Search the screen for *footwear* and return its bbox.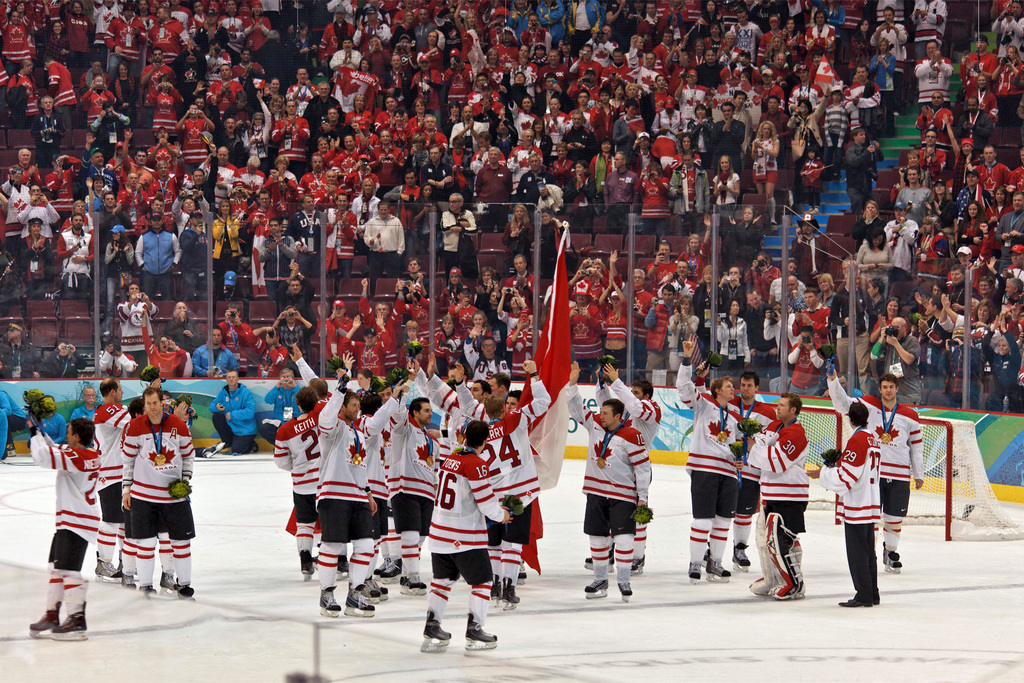
Found: {"x1": 336, "y1": 559, "x2": 353, "y2": 580}.
